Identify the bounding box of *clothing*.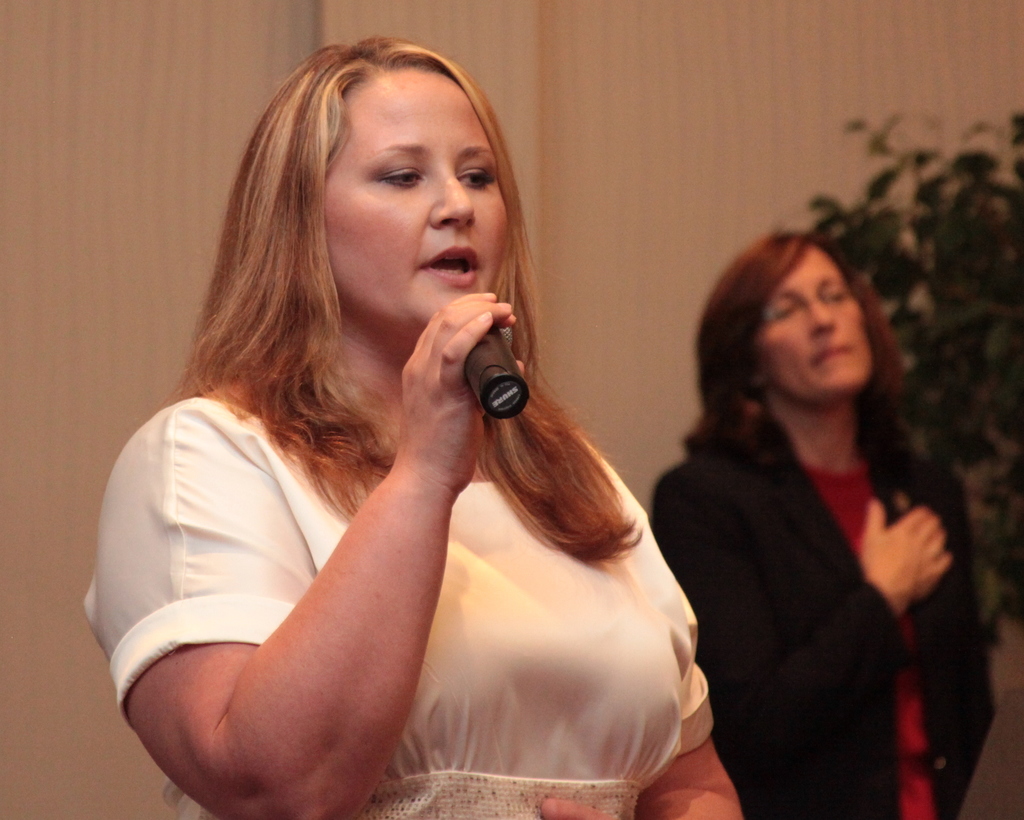
[645, 406, 997, 819].
